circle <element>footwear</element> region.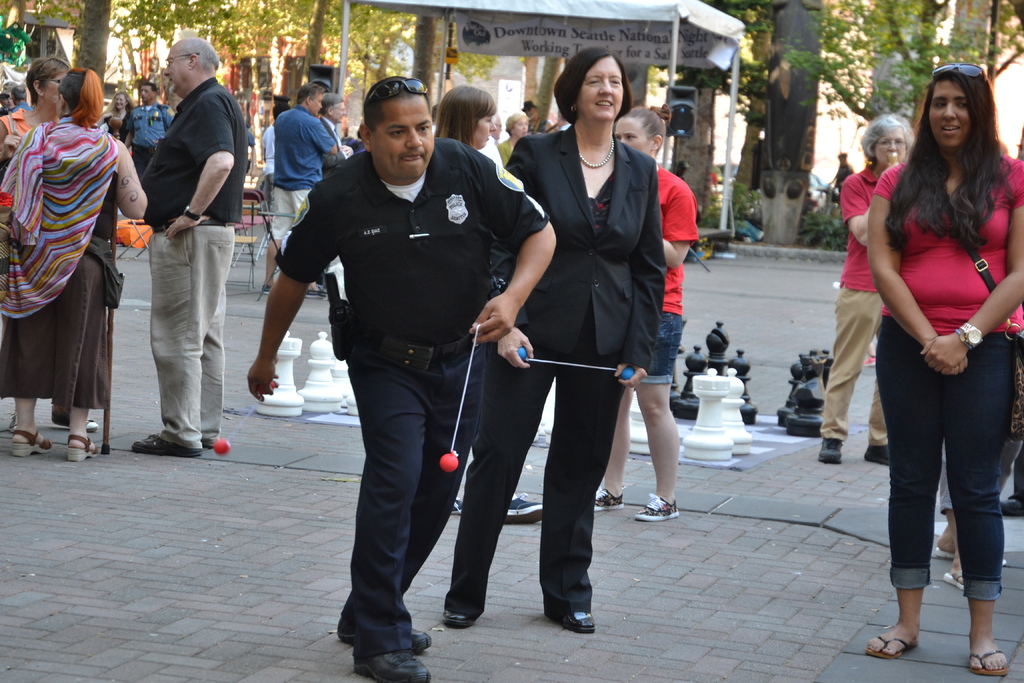
Region: (10, 427, 56, 456).
